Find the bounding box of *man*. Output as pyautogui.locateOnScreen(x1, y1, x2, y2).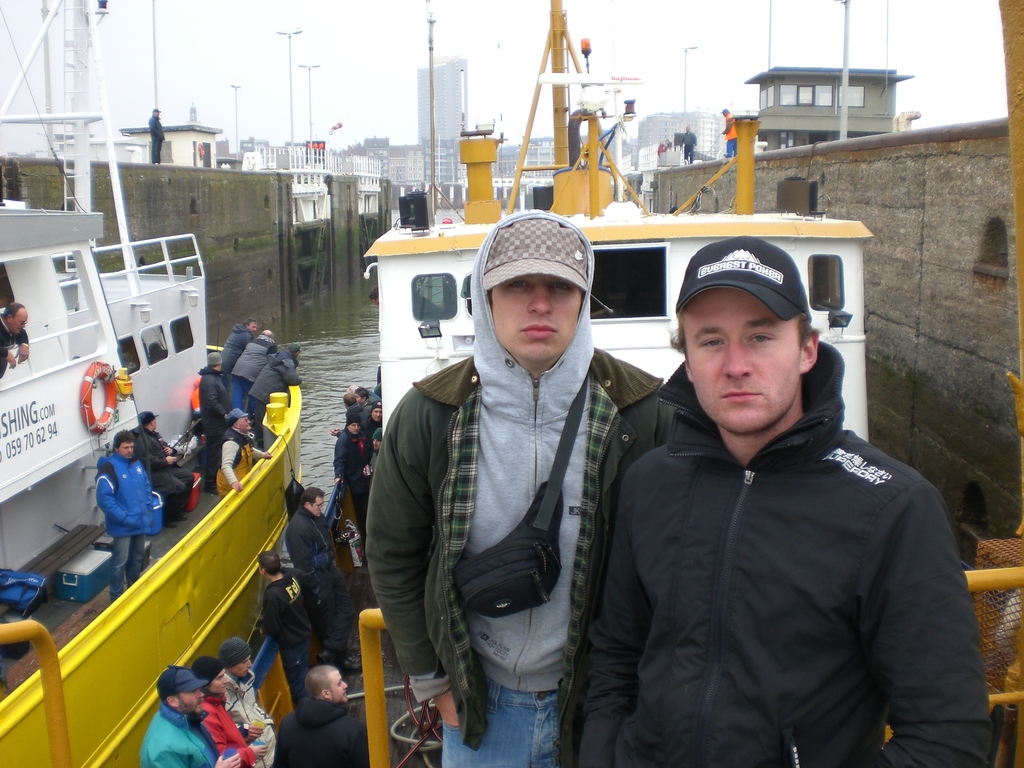
pyautogui.locateOnScreen(678, 125, 697, 164).
